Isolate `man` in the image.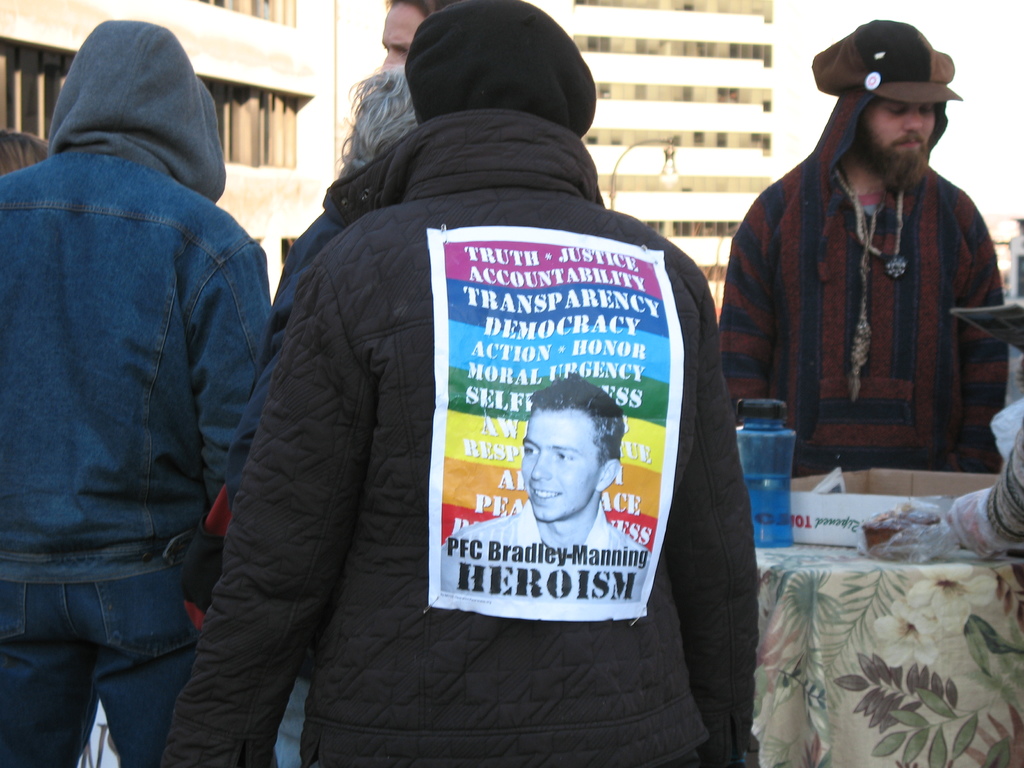
Isolated region: 441:367:652:603.
